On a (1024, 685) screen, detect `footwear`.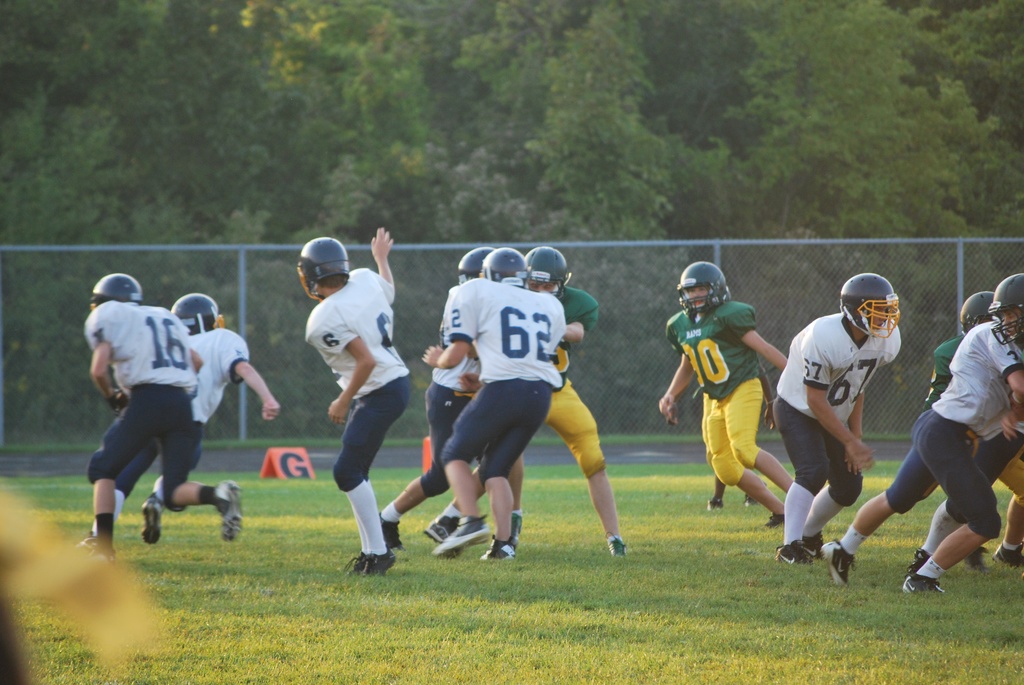
{"left": 508, "top": 509, "right": 526, "bottom": 547}.
